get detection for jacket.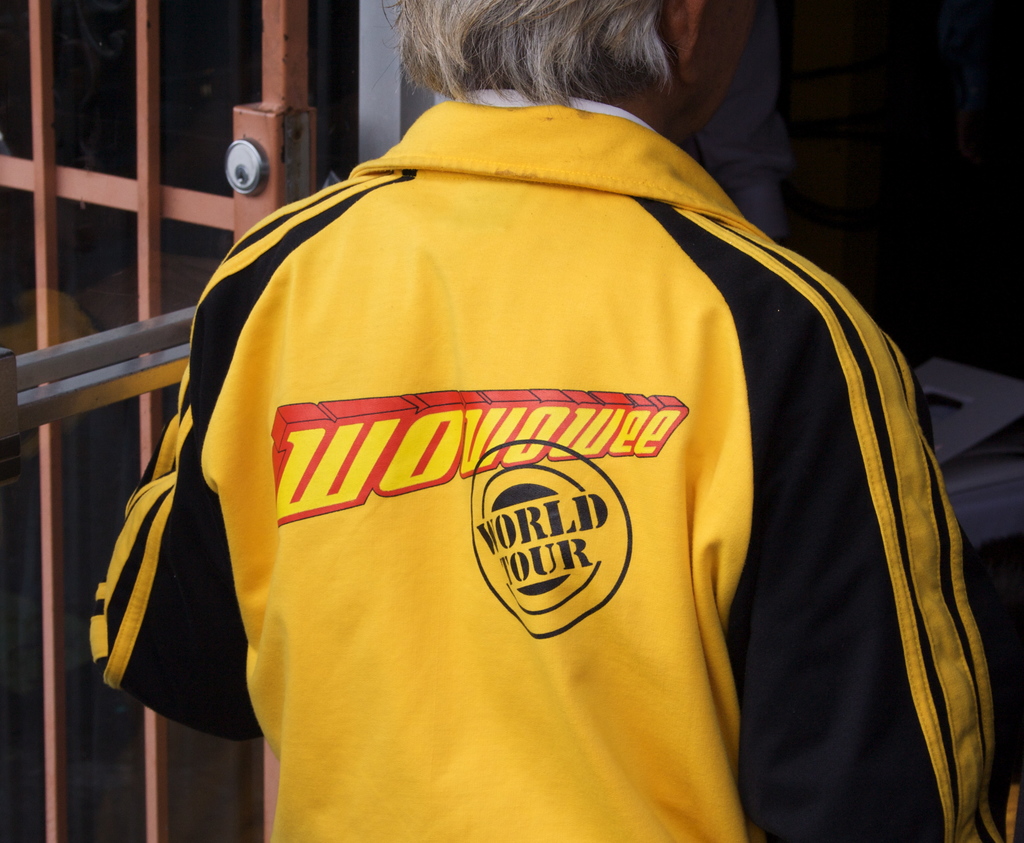
Detection: (left=87, top=97, right=1023, bottom=842).
